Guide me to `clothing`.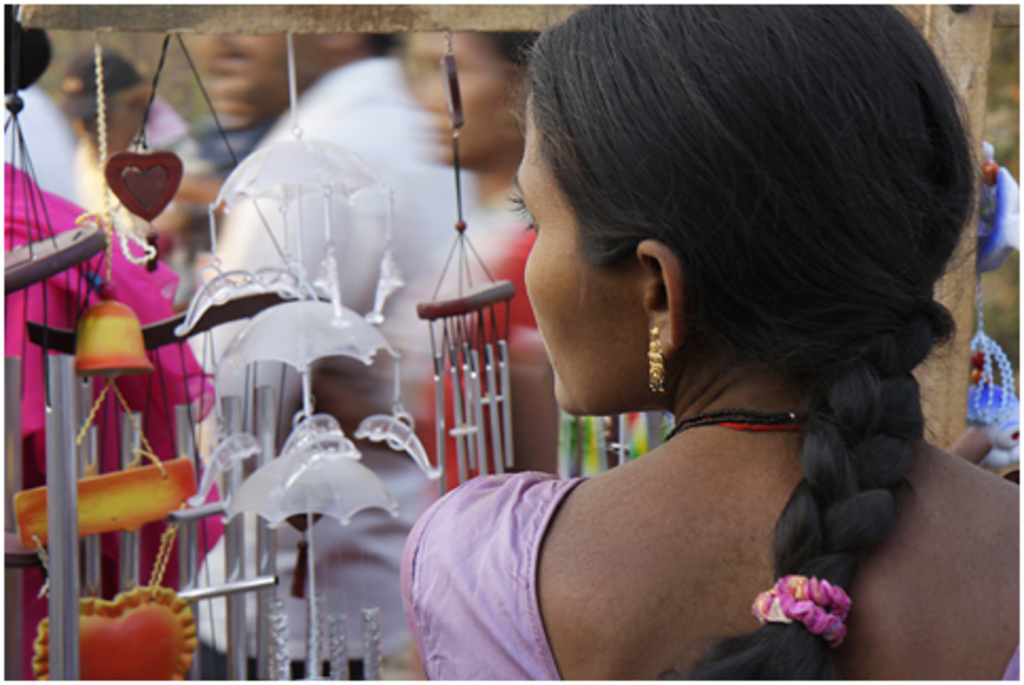
Guidance: detection(413, 188, 546, 503).
